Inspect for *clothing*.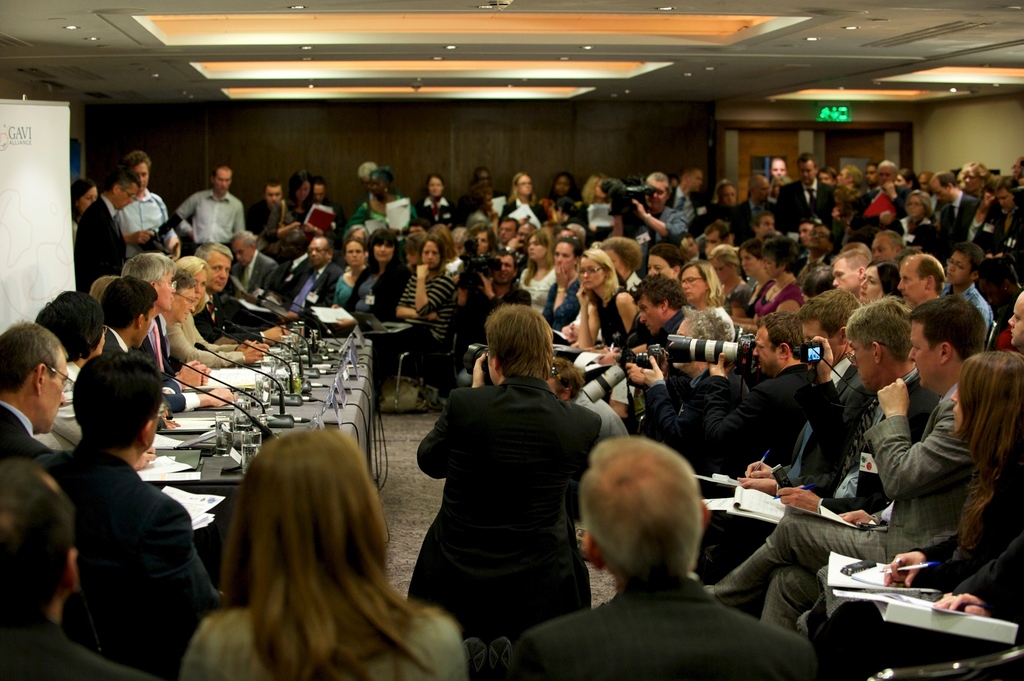
Inspection: bbox=(28, 356, 85, 454).
